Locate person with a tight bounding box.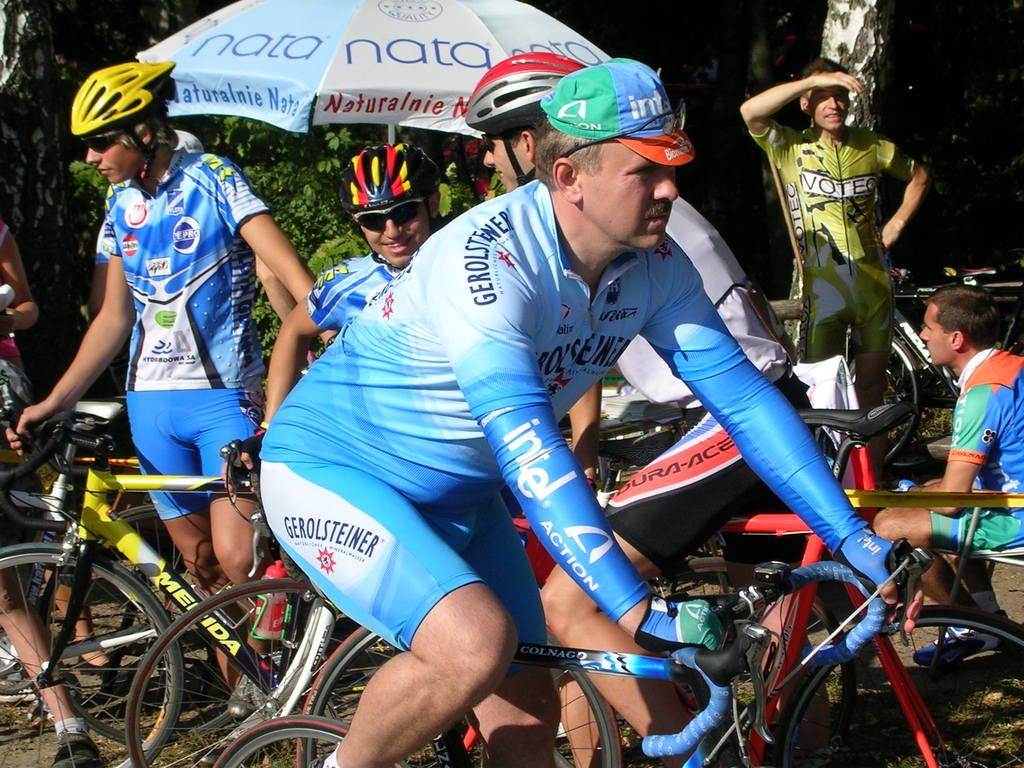
[x1=867, y1=281, x2=1023, y2=662].
